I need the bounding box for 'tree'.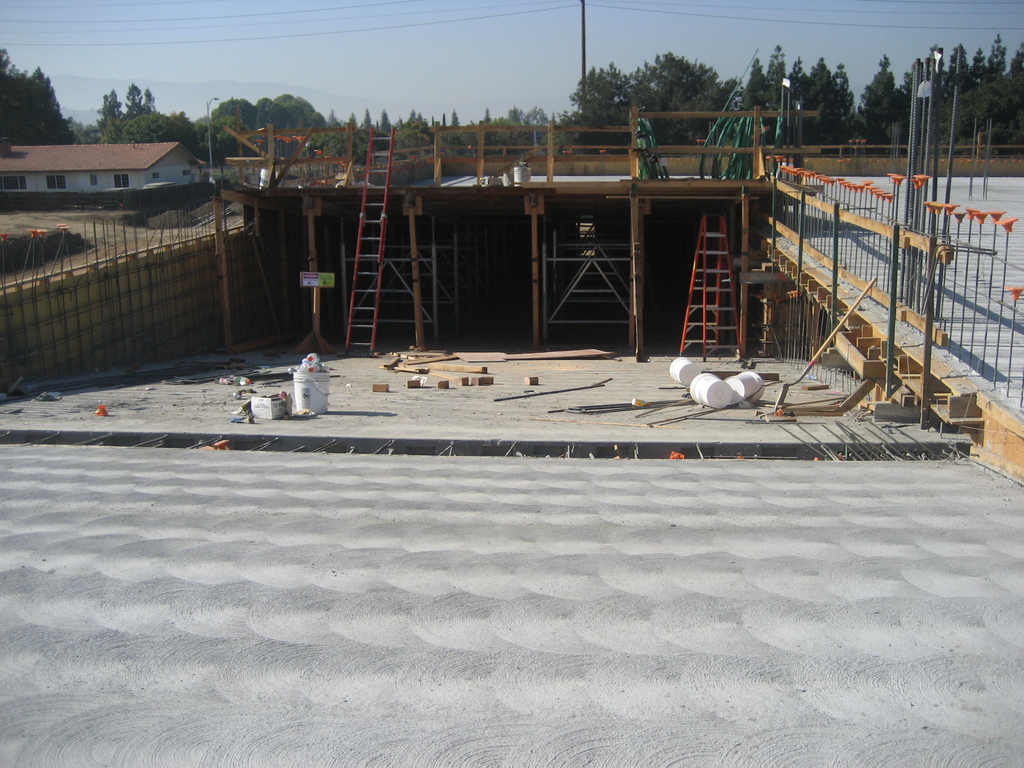
Here it is: {"left": 636, "top": 44, "right": 739, "bottom": 147}.
